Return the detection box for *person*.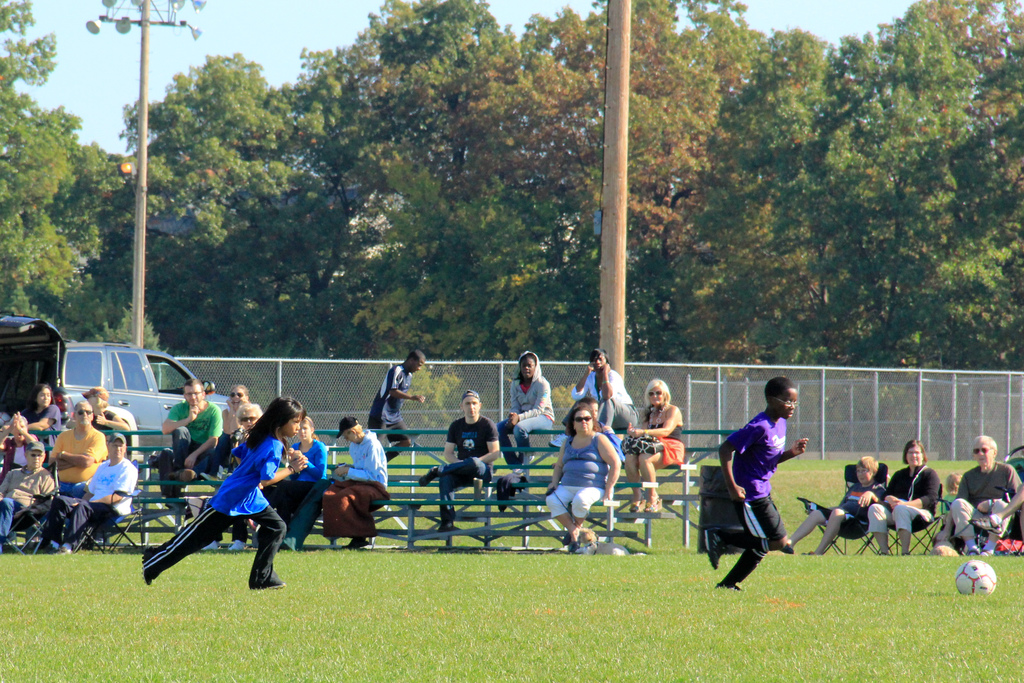
323:416:392:552.
